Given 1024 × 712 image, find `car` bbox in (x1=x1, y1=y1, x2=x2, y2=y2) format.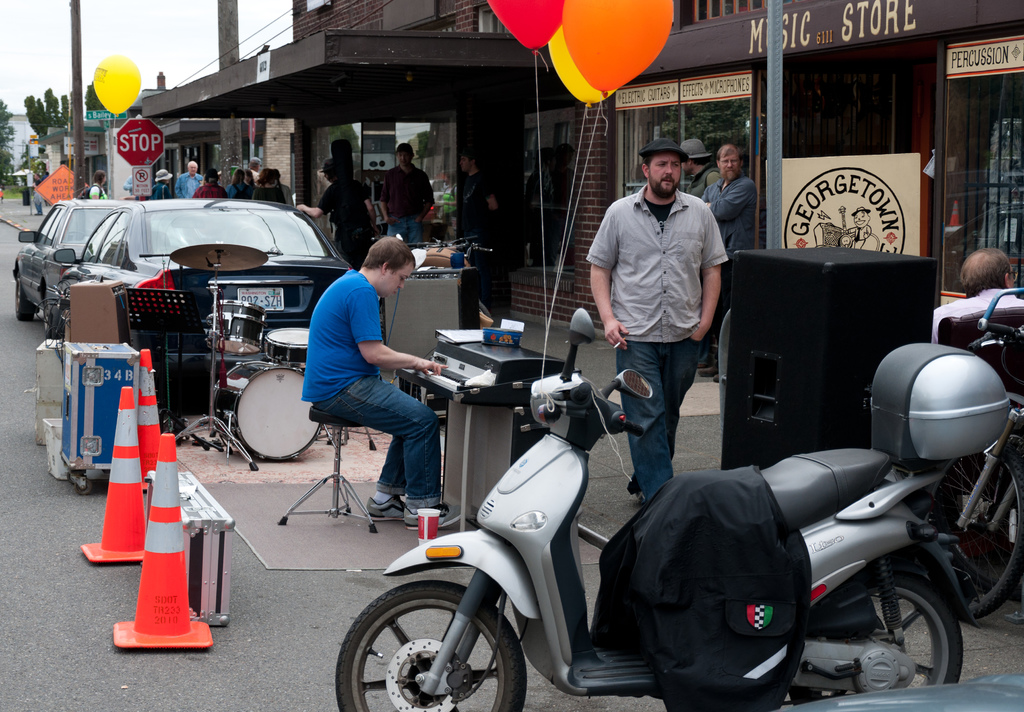
(x1=13, y1=193, x2=148, y2=340).
